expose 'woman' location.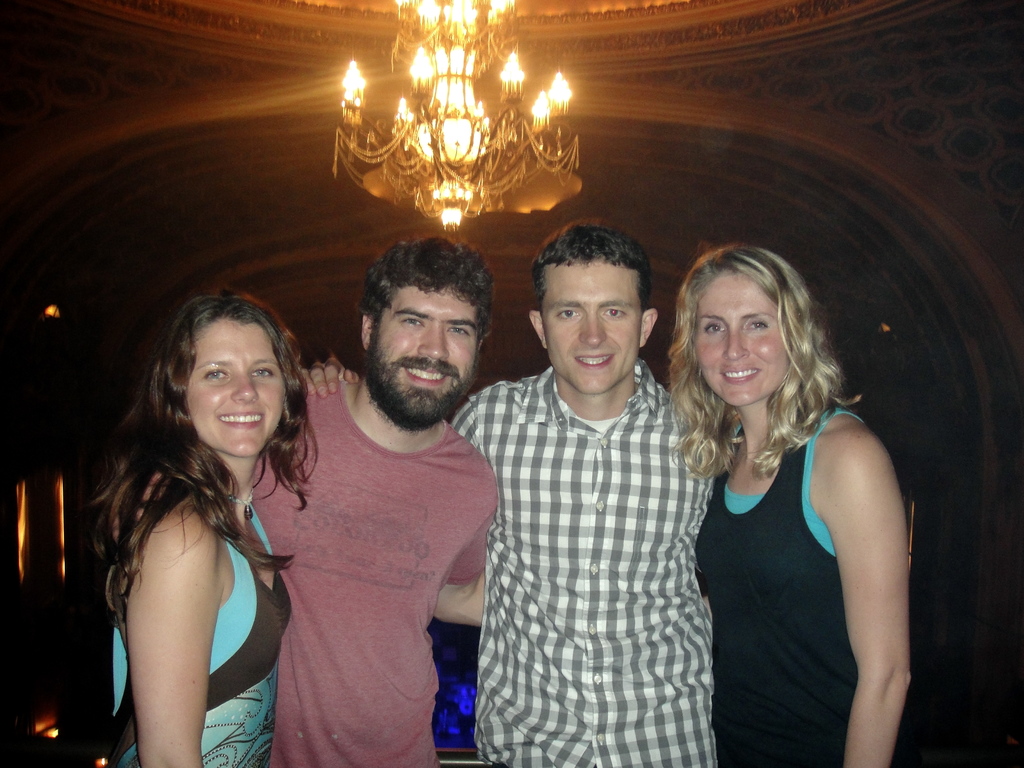
Exposed at <region>694, 244, 902, 767</region>.
